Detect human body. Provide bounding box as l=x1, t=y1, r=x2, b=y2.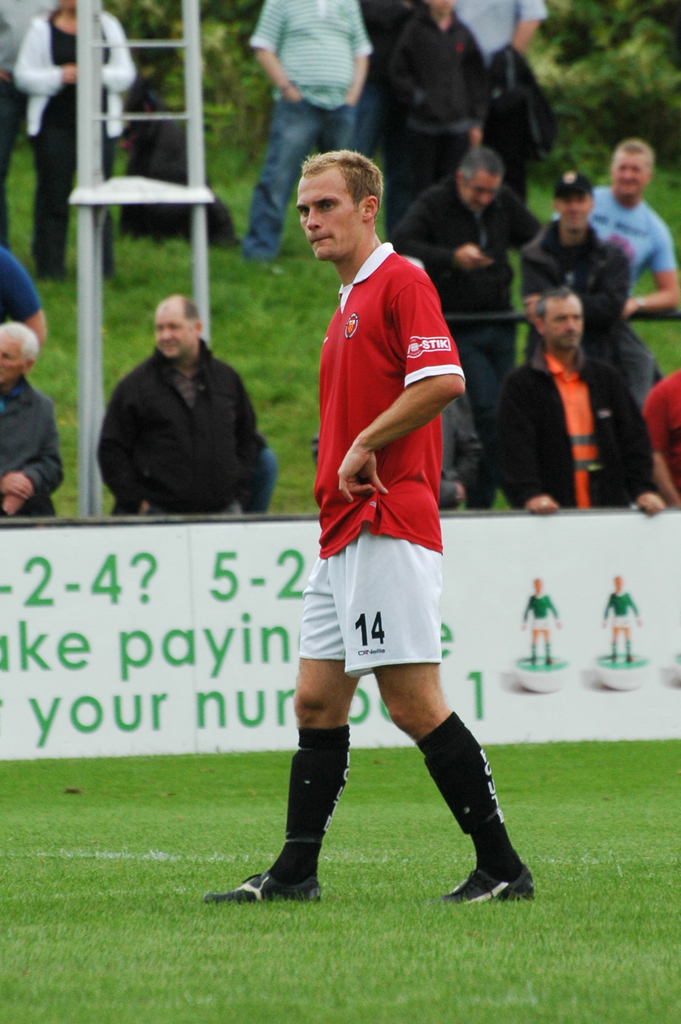
l=13, t=0, r=133, b=282.
